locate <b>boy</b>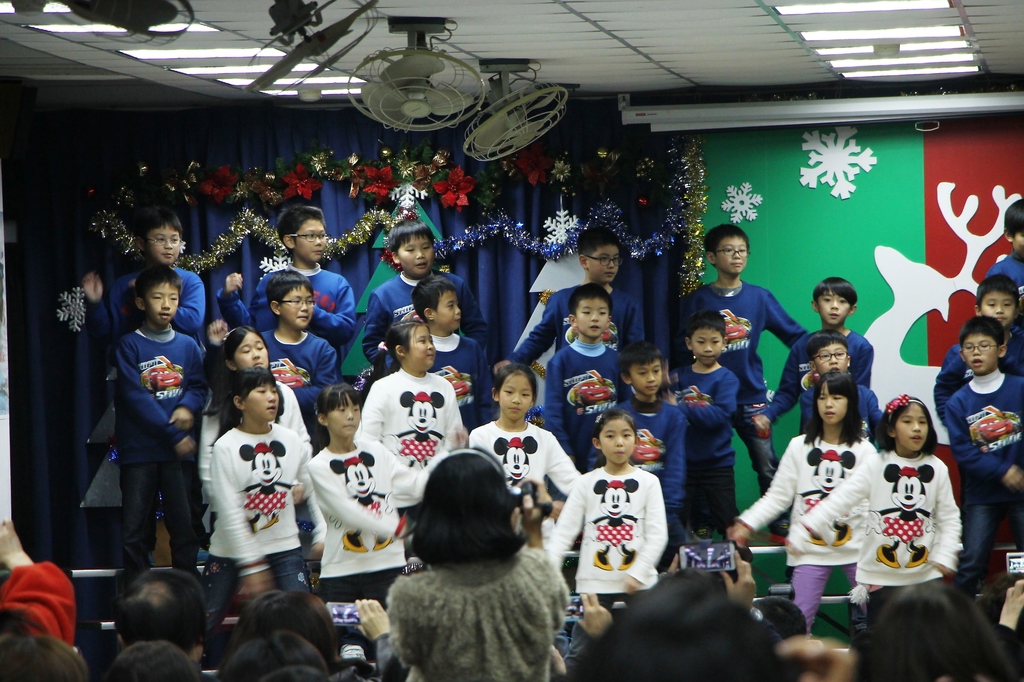
{"left": 932, "top": 271, "right": 1023, "bottom": 423}
